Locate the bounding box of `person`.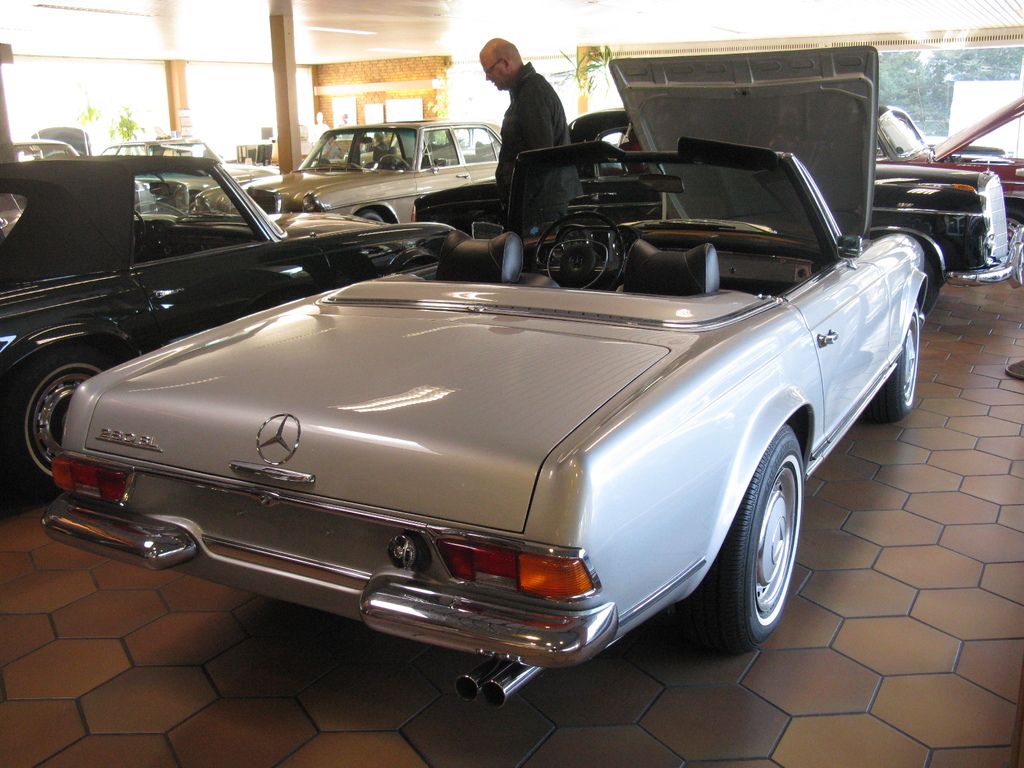
Bounding box: crop(477, 39, 584, 270).
